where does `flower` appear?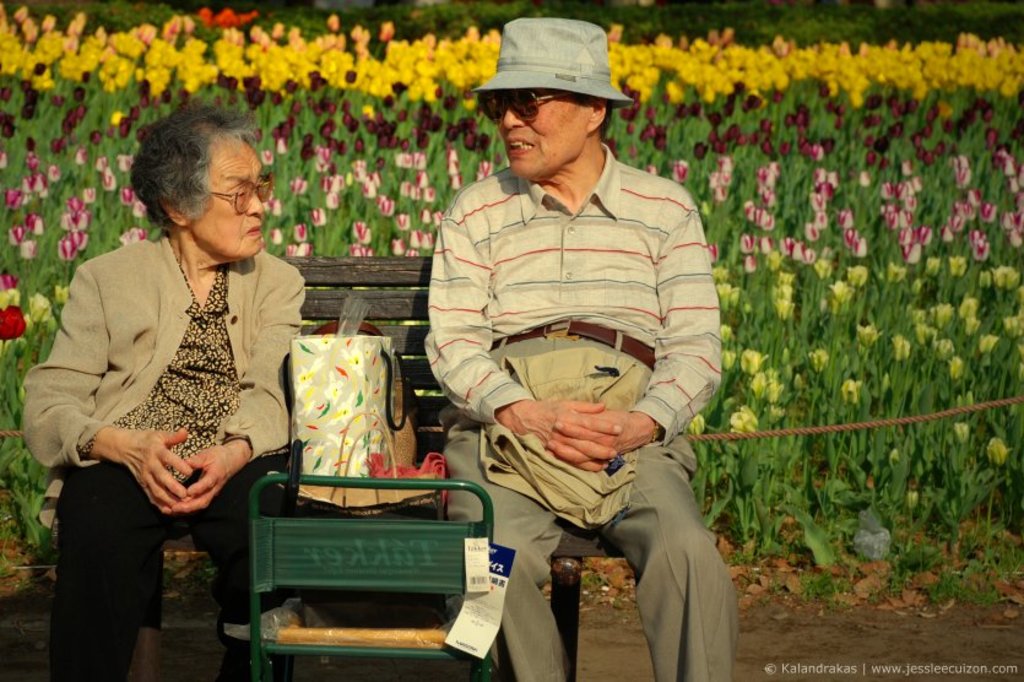
Appears at [x1=0, y1=307, x2=28, y2=342].
